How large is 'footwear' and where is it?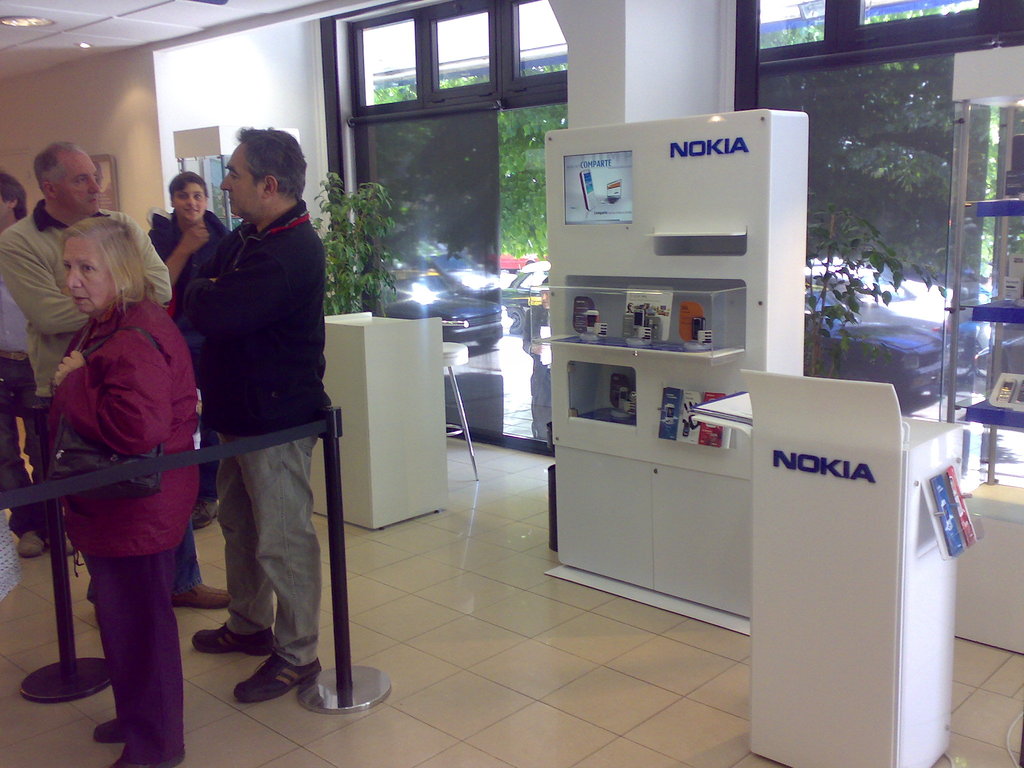
Bounding box: (left=111, top=751, right=186, bottom=767).
